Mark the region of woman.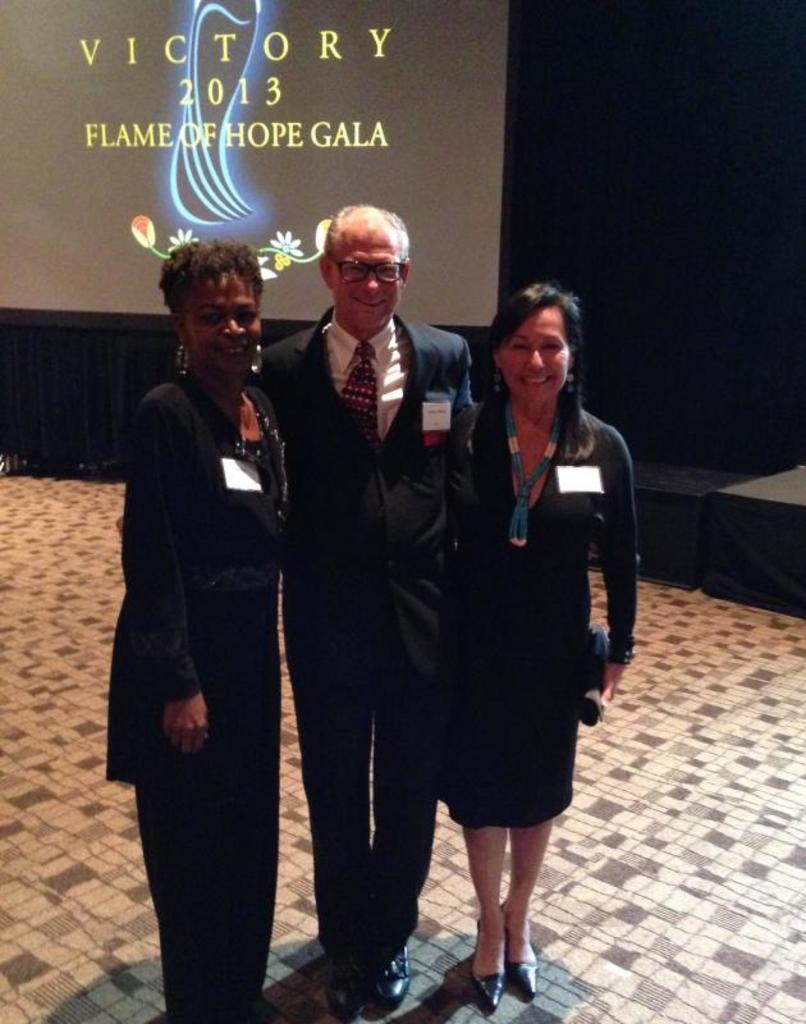
Region: bbox=(440, 284, 644, 1012).
